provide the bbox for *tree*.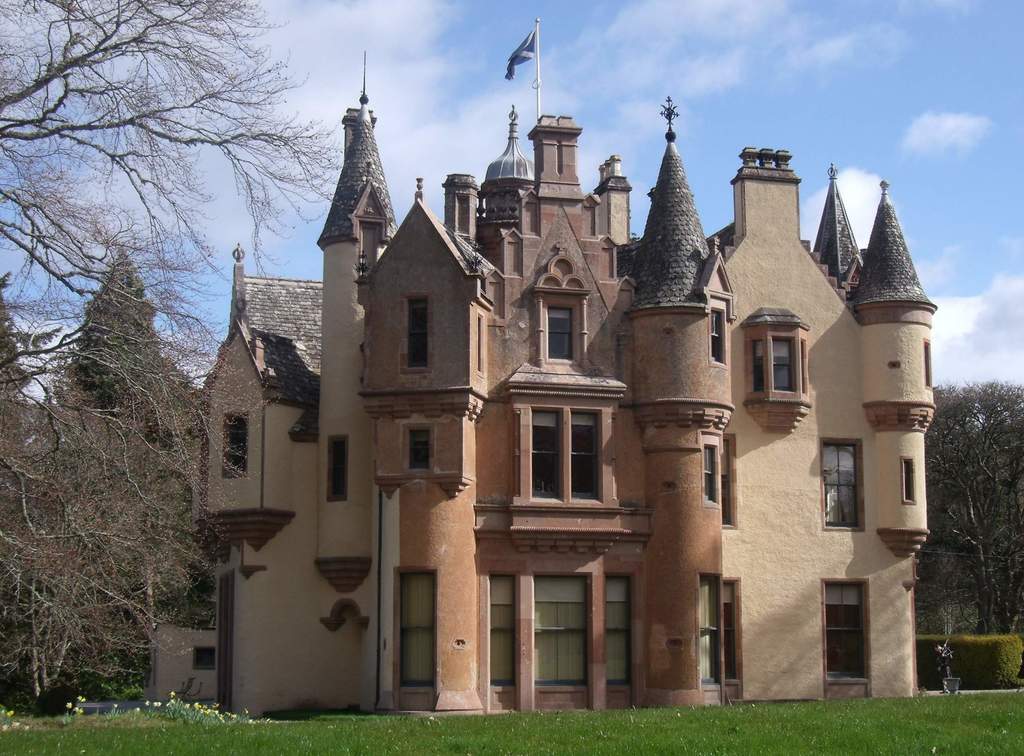
0,350,215,721.
